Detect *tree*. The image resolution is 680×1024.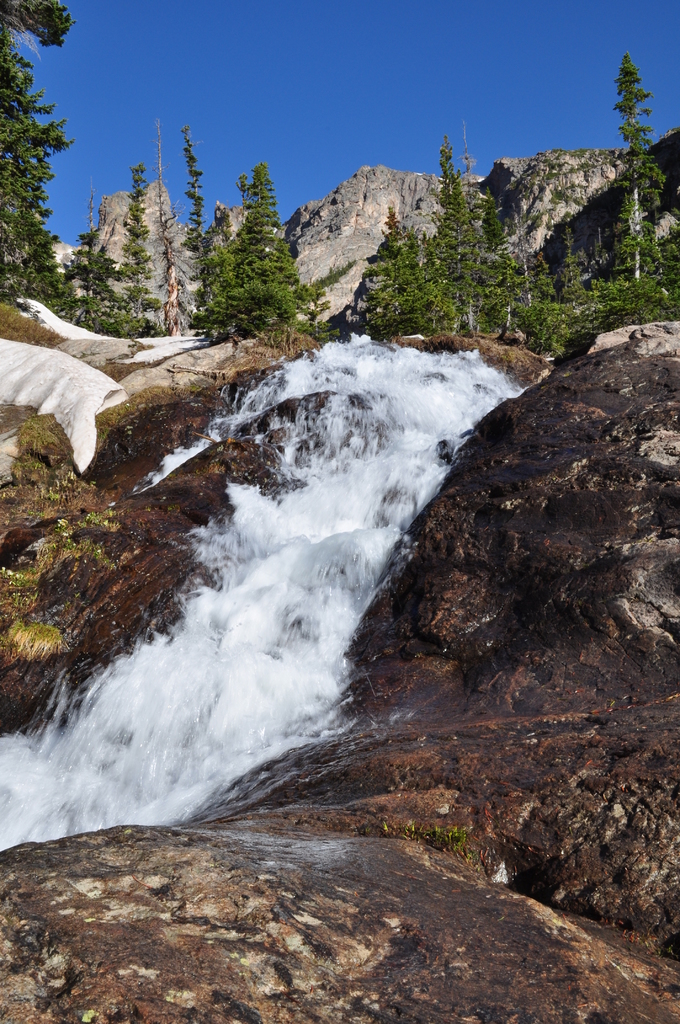
(355, 197, 437, 349).
